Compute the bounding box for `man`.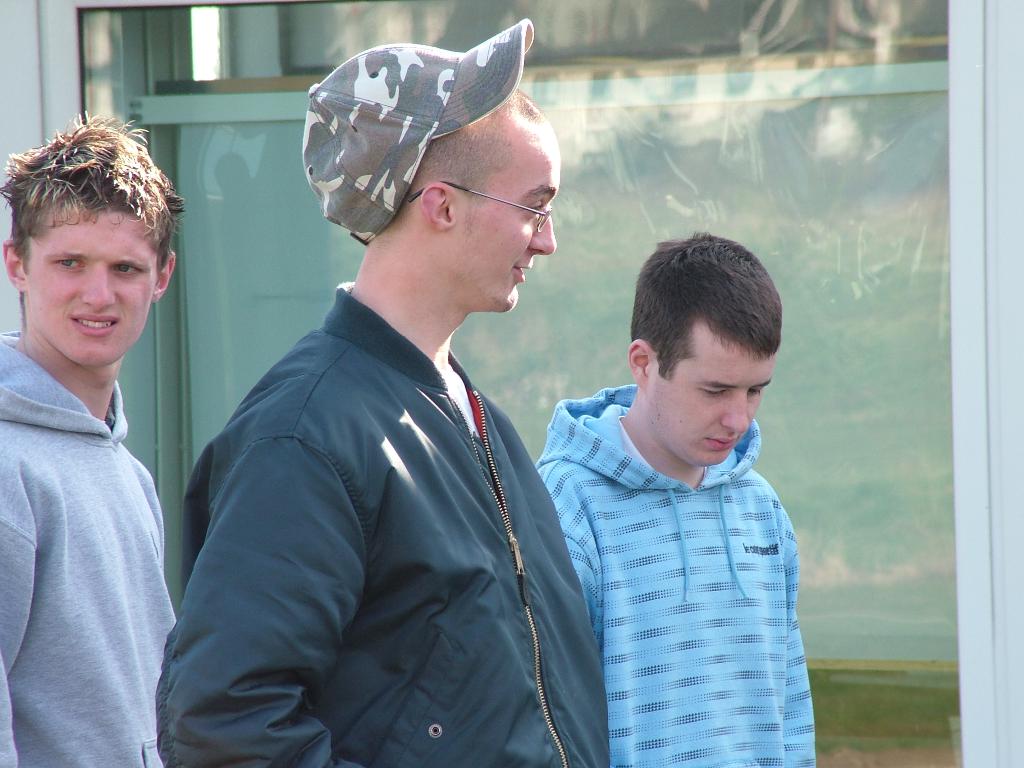
region(518, 234, 814, 767).
